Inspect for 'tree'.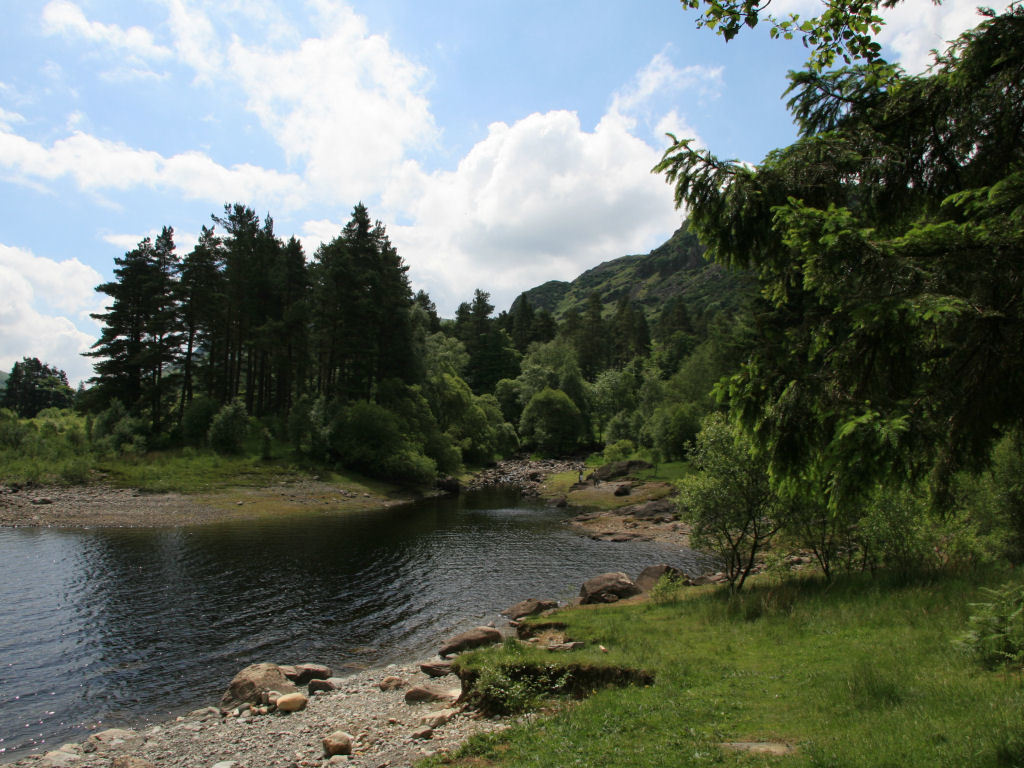
Inspection: locate(617, 287, 657, 371).
